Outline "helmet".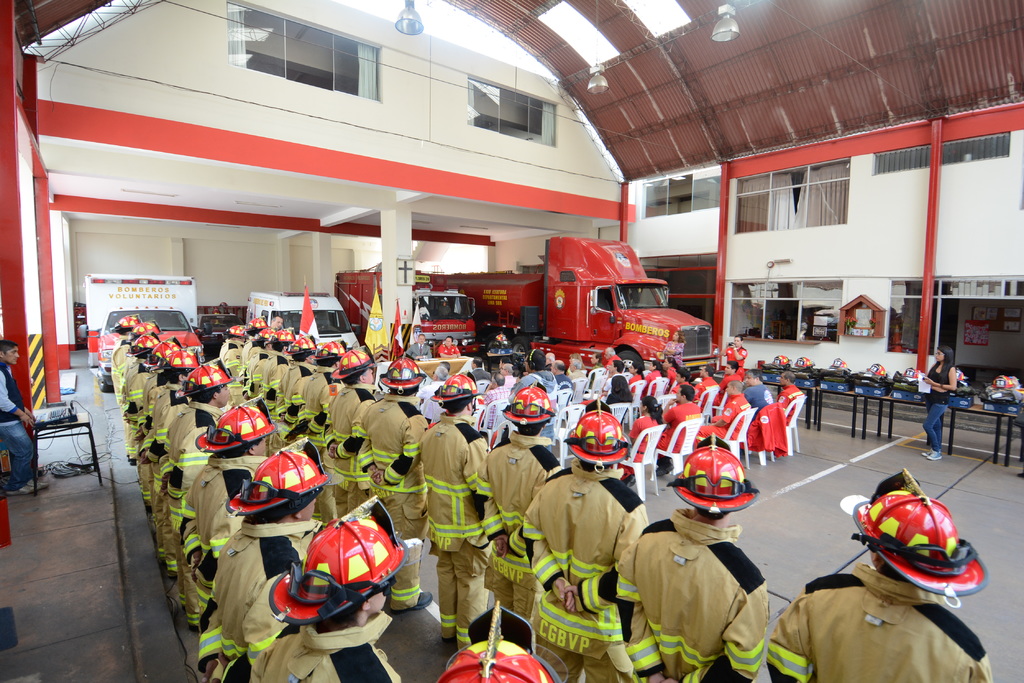
Outline: pyautogui.locateOnScreen(225, 325, 253, 333).
